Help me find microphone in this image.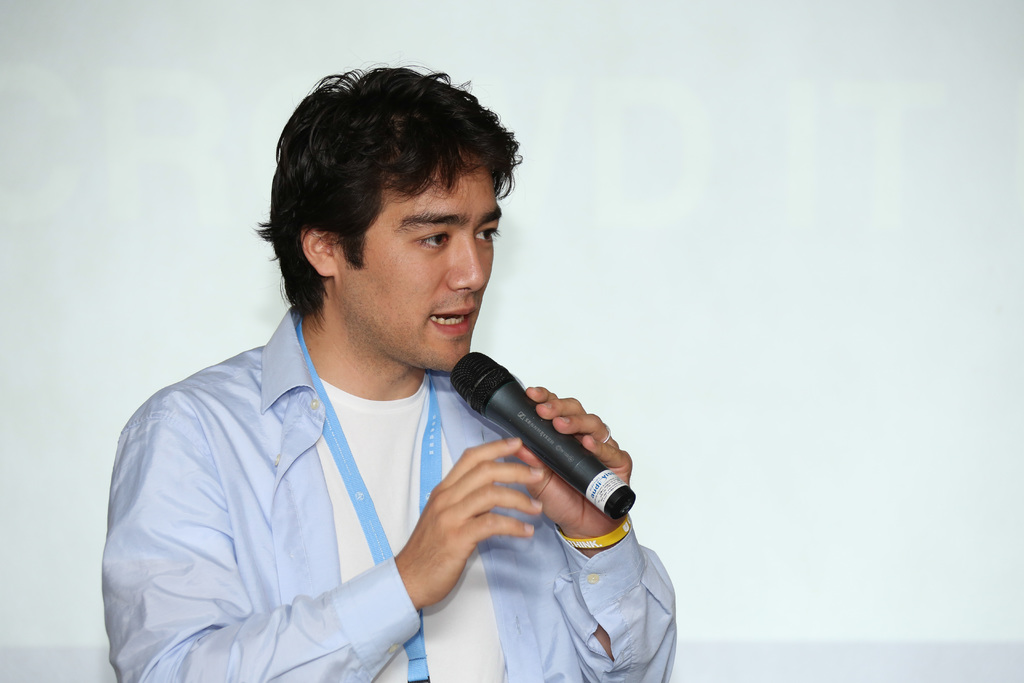
Found it: select_region(442, 347, 637, 522).
